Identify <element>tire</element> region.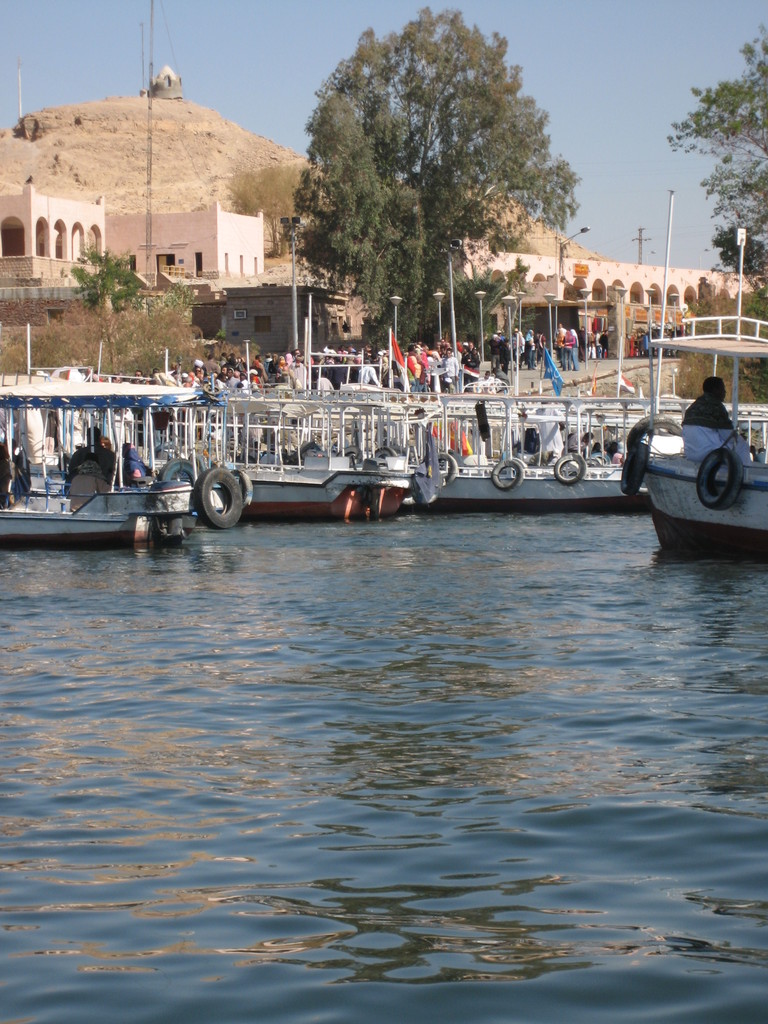
Region: (629, 408, 689, 466).
